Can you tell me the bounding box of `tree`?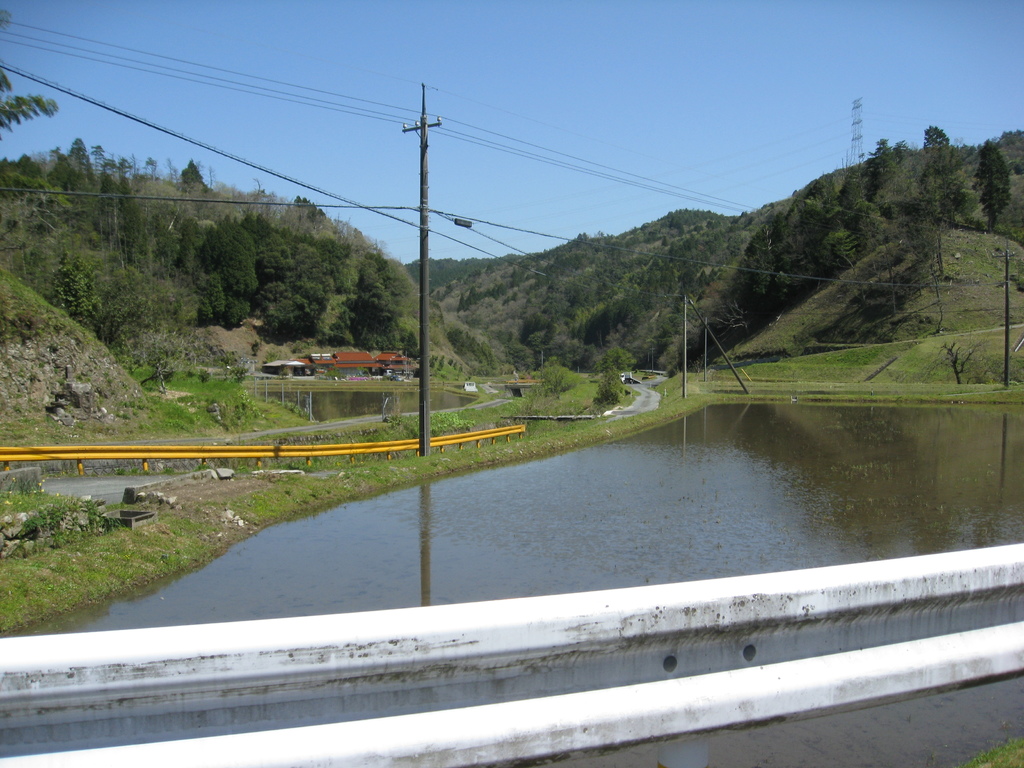
[x1=972, y1=142, x2=1011, y2=235].
